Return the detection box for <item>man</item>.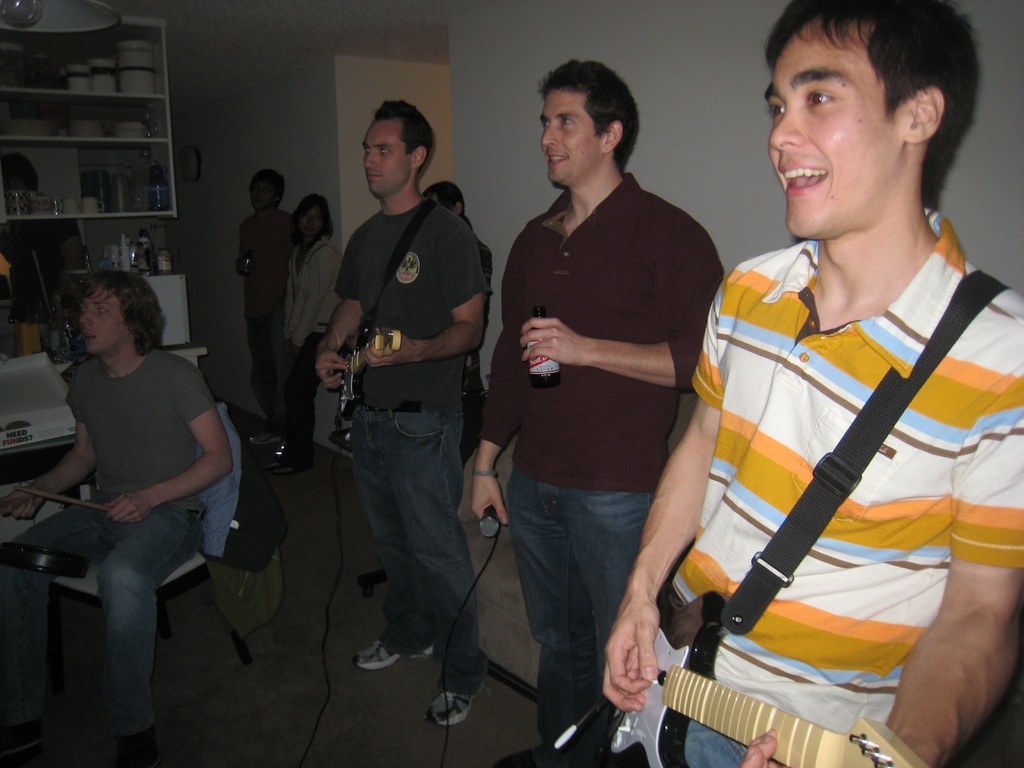
locate(598, 1, 1023, 767).
